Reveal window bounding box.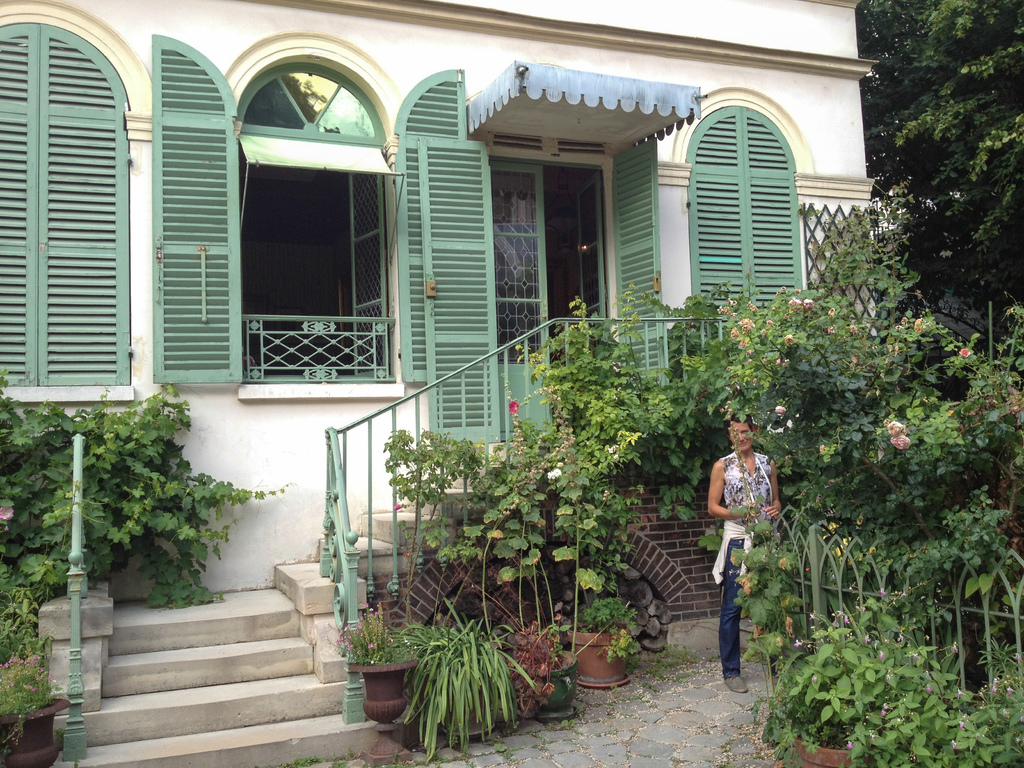
Revealed: bbox=(220, 69, 397, 388).
